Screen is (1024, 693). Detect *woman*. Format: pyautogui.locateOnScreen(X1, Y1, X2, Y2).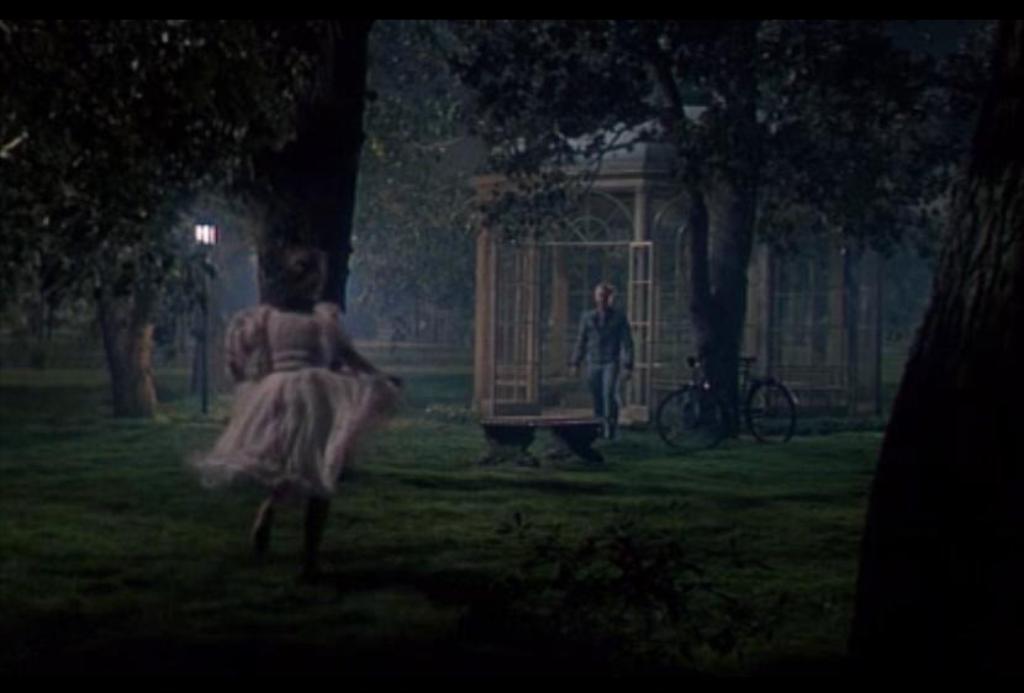
pyautogui.locateOnScreen(209, 258, 382, 570).
